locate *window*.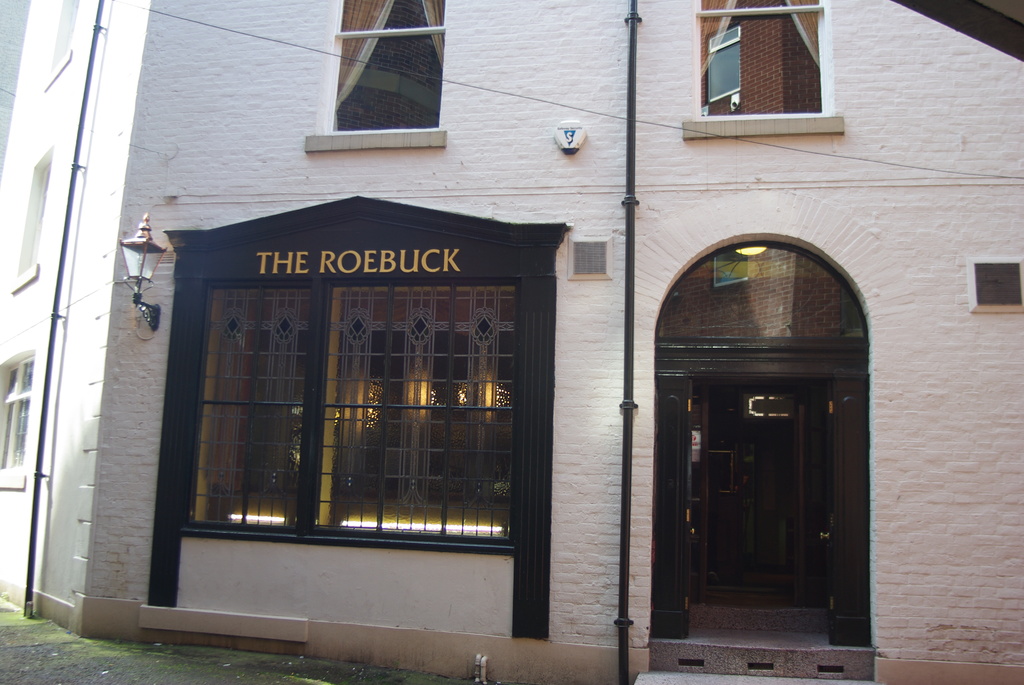
Bounding box: bbox=(669, 0, 848, 130).
